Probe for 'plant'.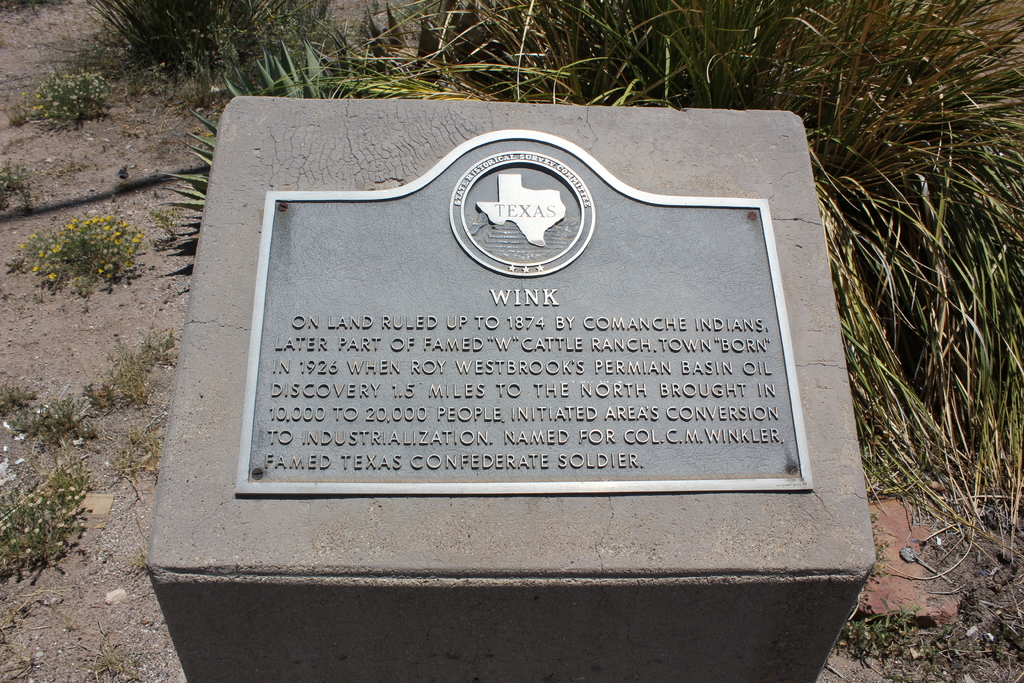
Probe result: 15 398 94 453.
